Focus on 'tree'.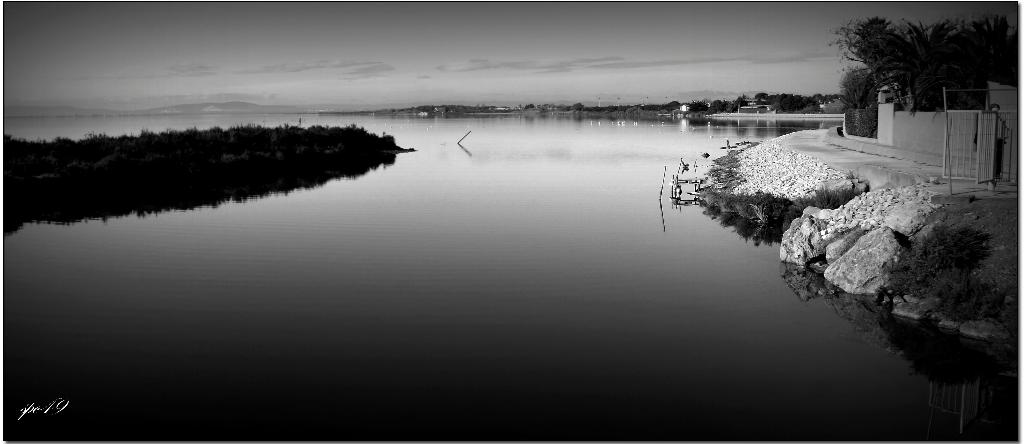
Focused at [843,65,874,108].
